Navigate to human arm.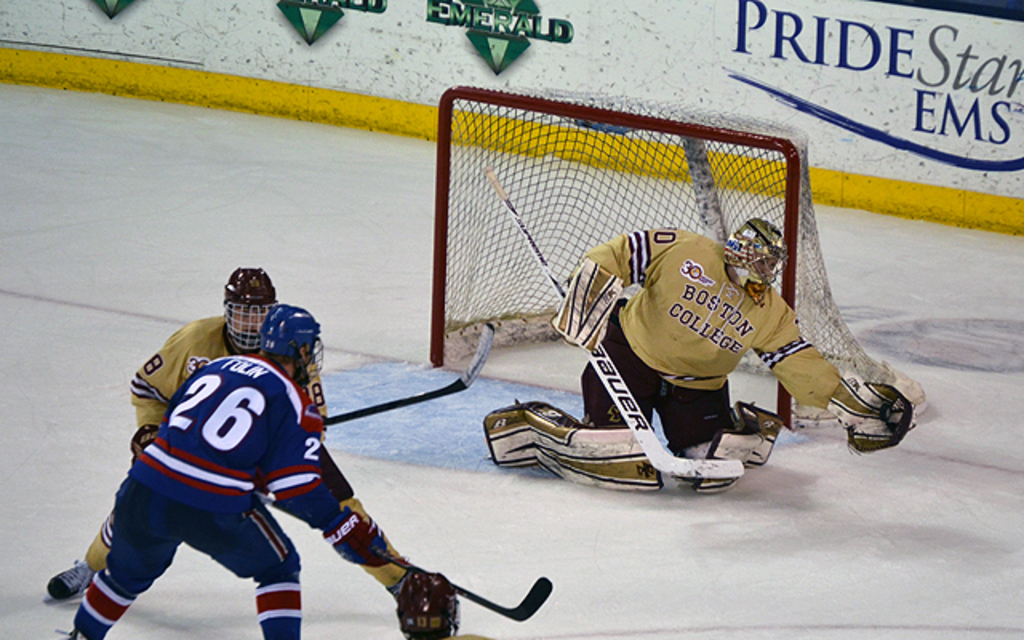
Navigation target: x1=264, y1=395, x2=395, y2=570.
